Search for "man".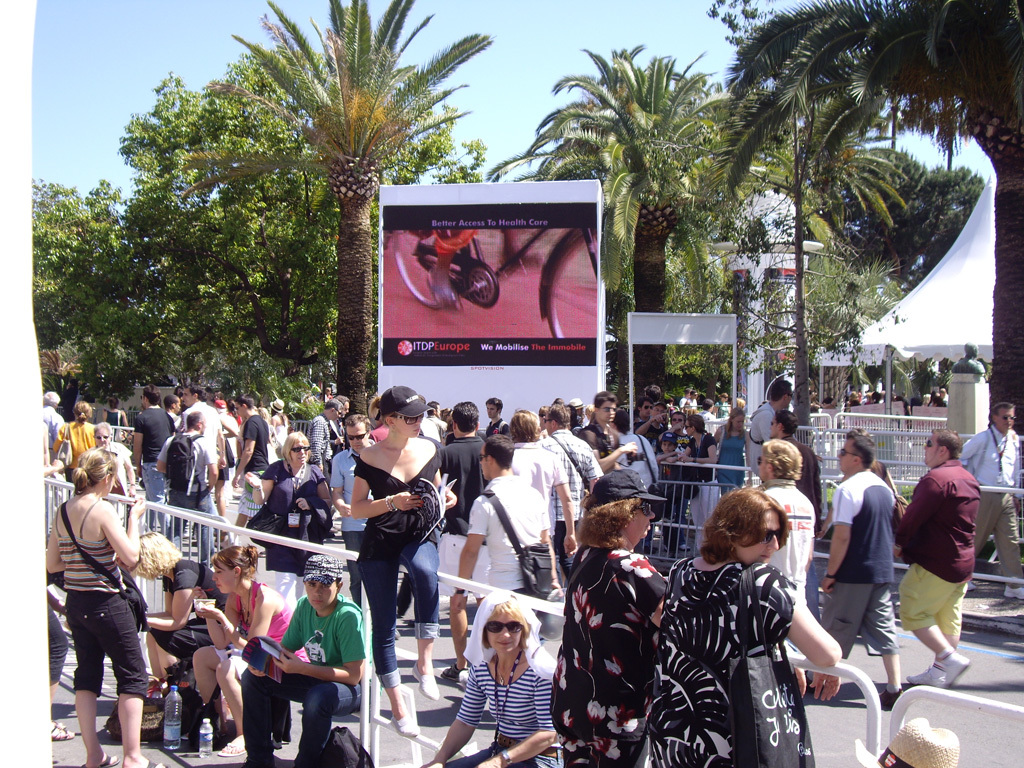
Found at 456 436 568 630.
